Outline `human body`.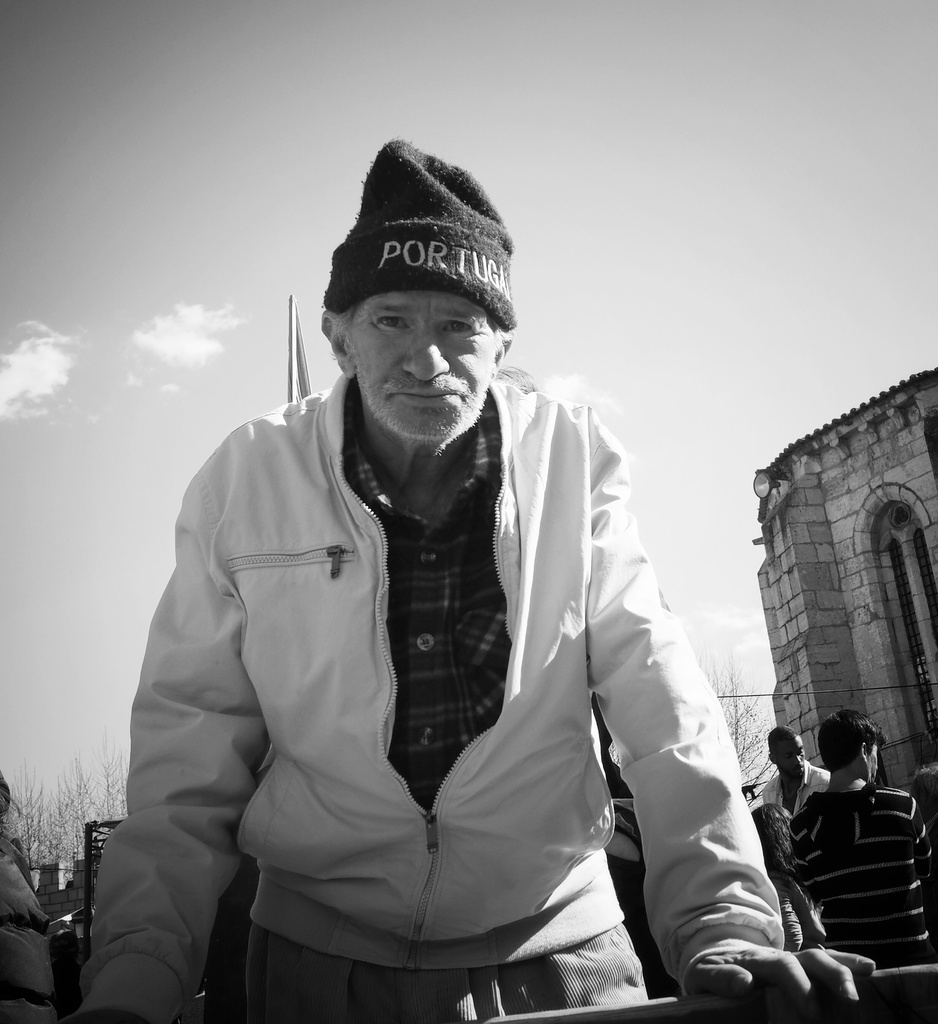
Outline: detection(129, 211, 768, 1023).
